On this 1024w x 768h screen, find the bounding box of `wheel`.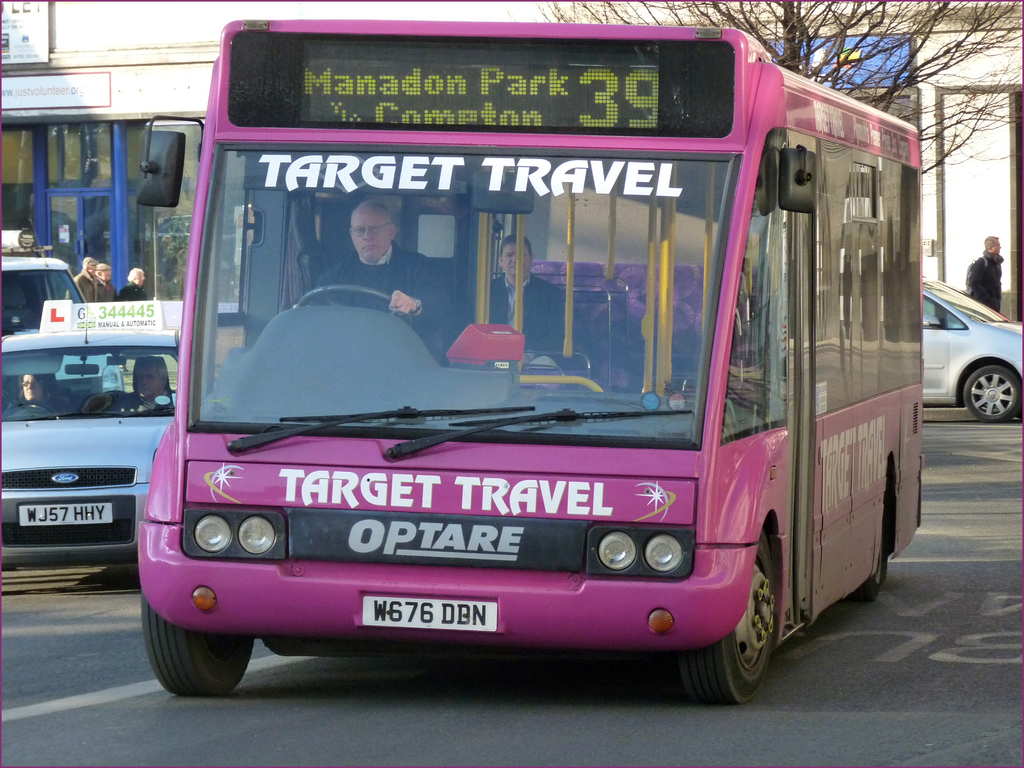
Bounding box: l=707, t=514, r=802, b=708.
